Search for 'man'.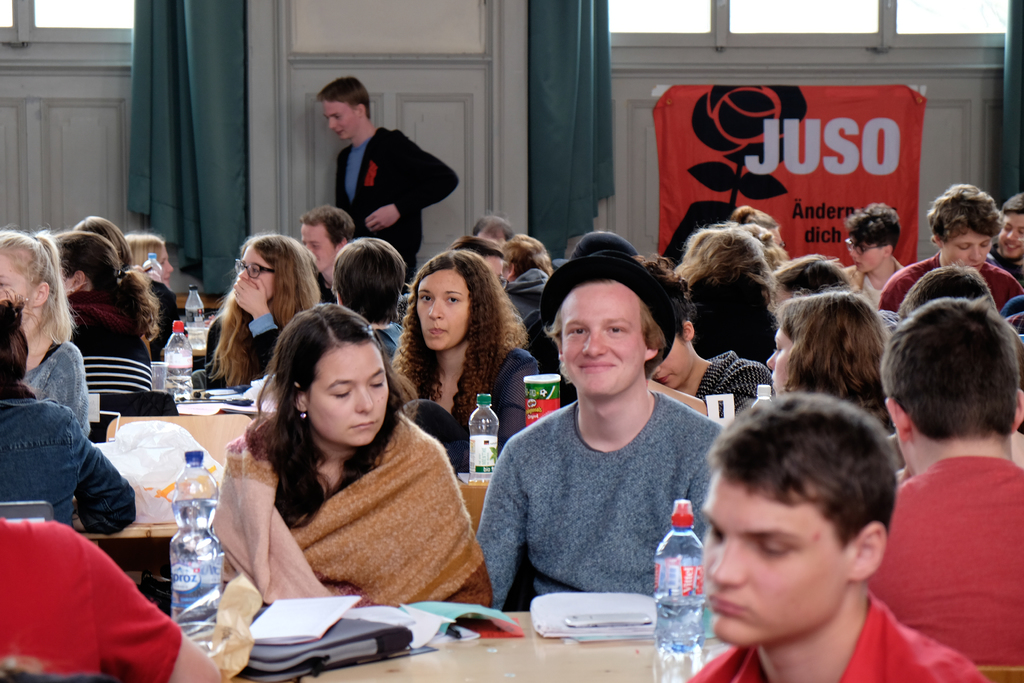
Found at locate(838, 203, 922, 303).
